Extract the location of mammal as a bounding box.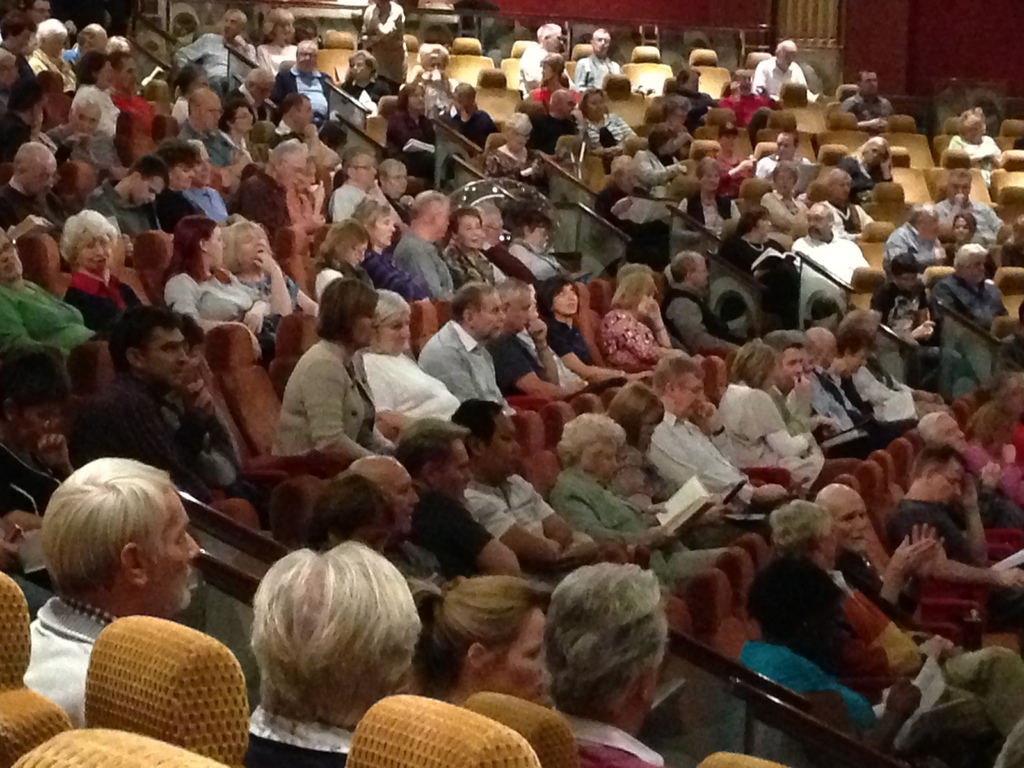
(x1=465, y1=201, x2=540, y2=280).
